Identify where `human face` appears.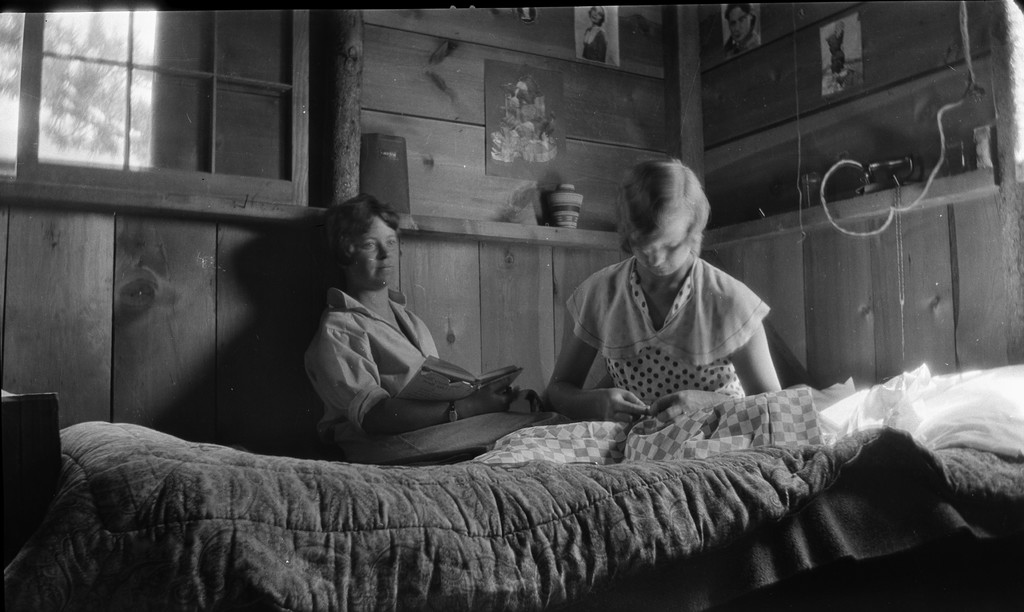
Appears at BBox(585, 6, 604, 27).
